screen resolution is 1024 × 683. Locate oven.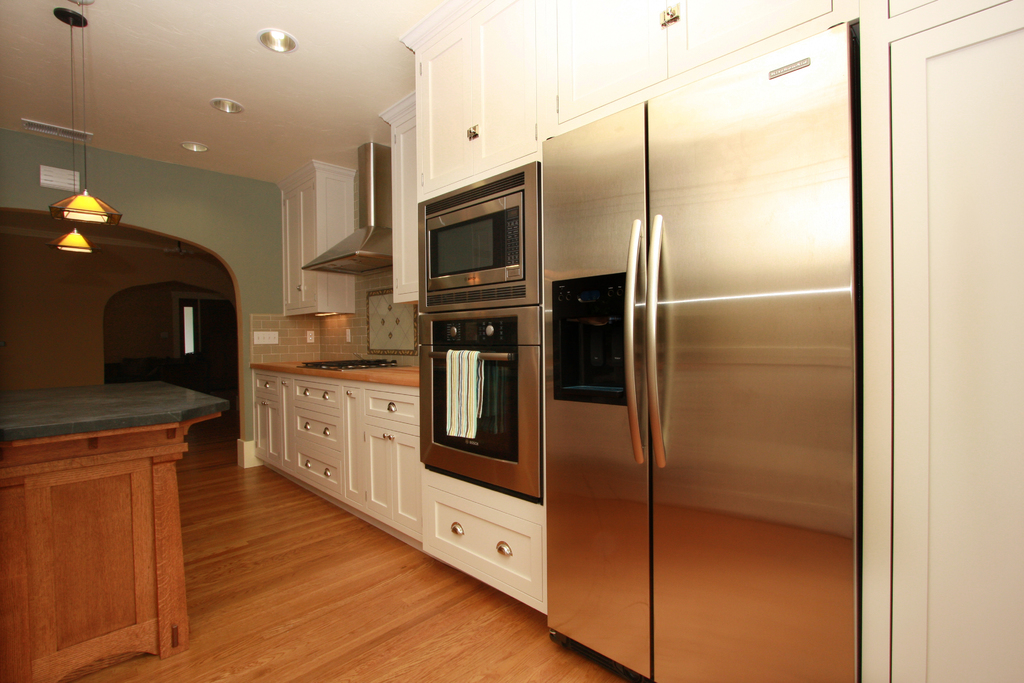
{"left": 410, "top": 304, "right": 546, "bottom": 507}.
